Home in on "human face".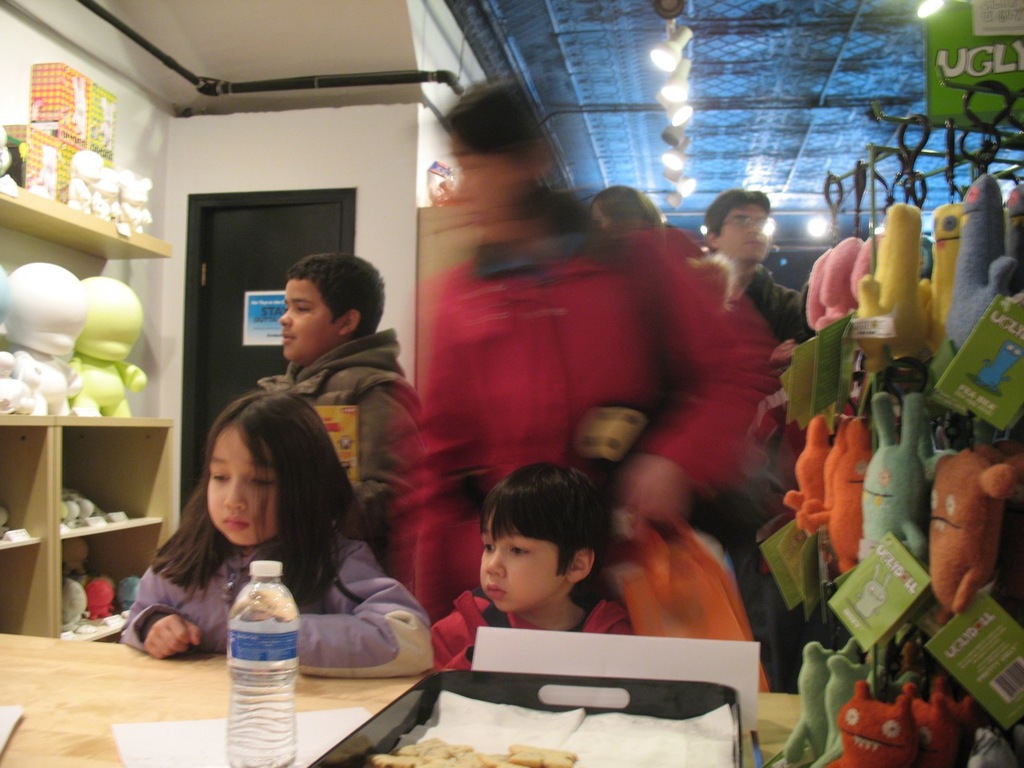
Homed in at [left=280, top=278, right=342, bottom=366].
